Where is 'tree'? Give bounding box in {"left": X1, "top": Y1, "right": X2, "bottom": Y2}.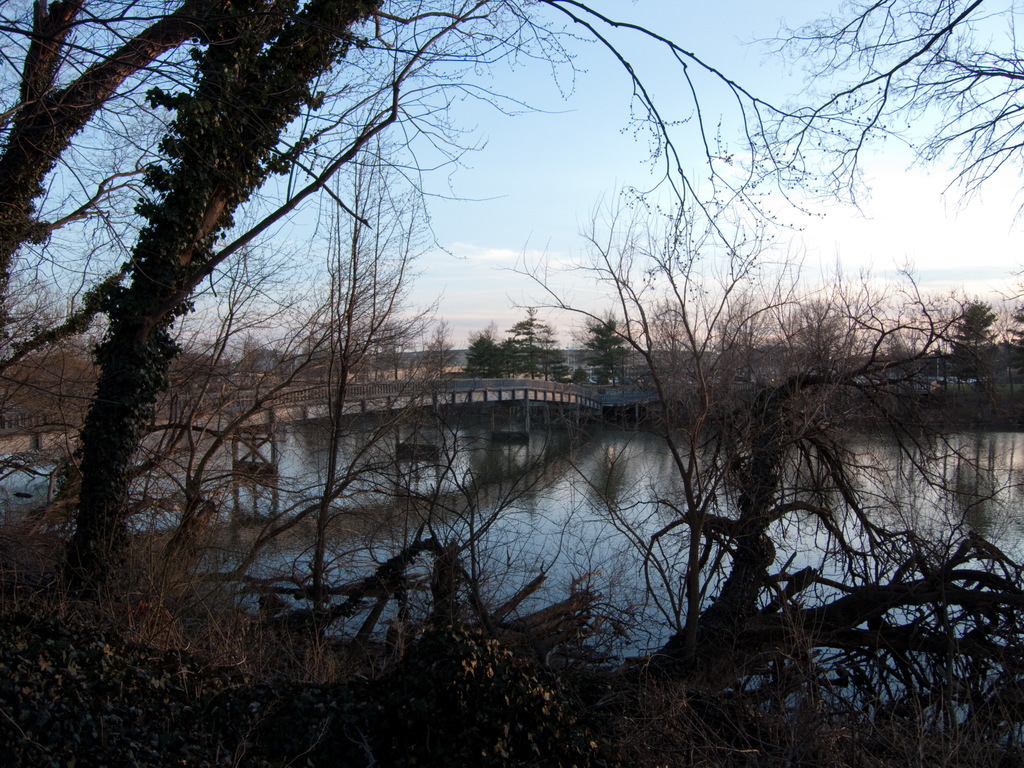
{"left": 460, "top": 319, "right": 516, "bottom": 379}.
